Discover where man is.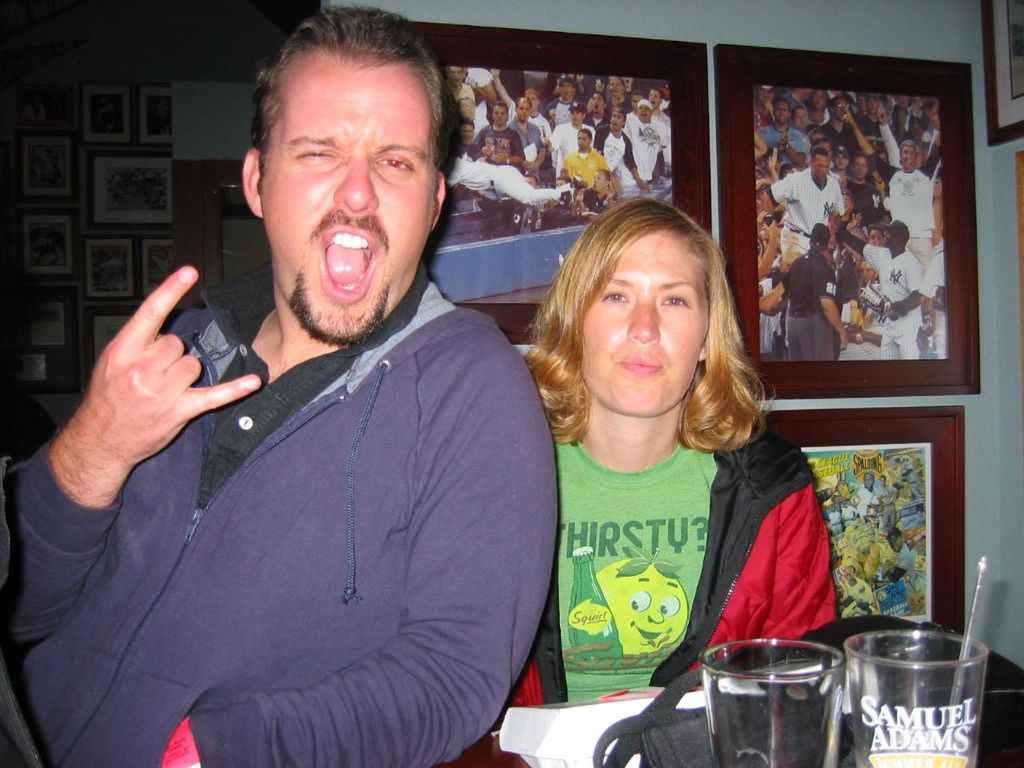
Discovered at <box>552,102,598,178</box>.
